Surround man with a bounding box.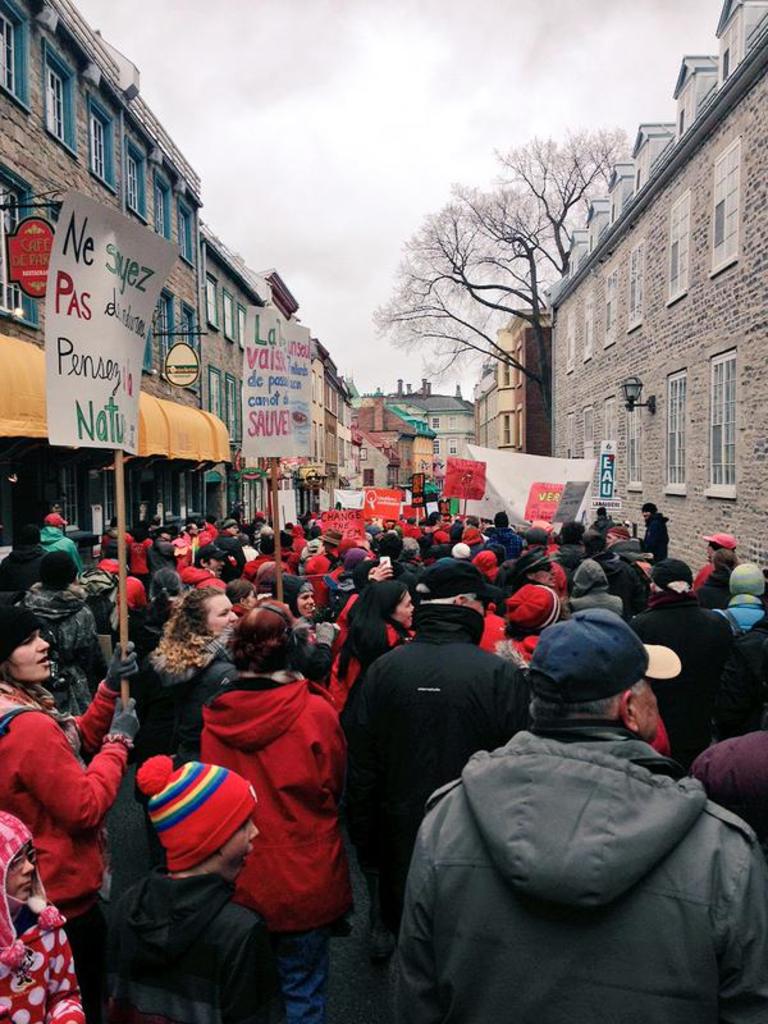
left=12, top=509, right=84, bottom=579.
